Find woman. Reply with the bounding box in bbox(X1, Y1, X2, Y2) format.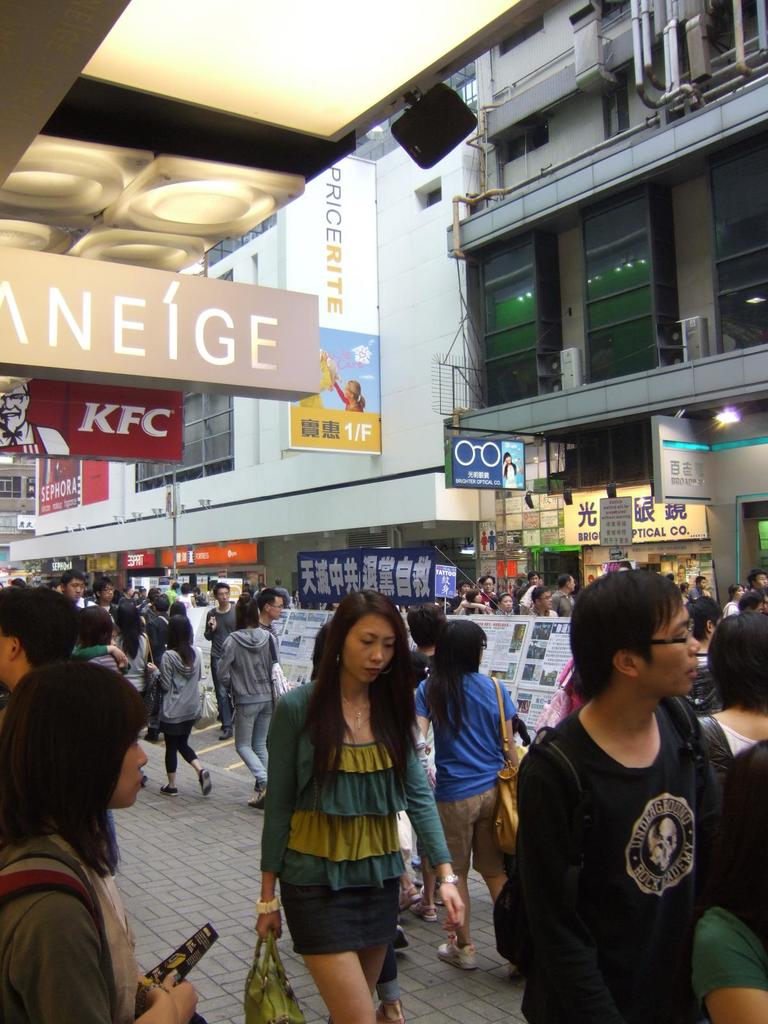
bbox(120, 600, 149, 696).
